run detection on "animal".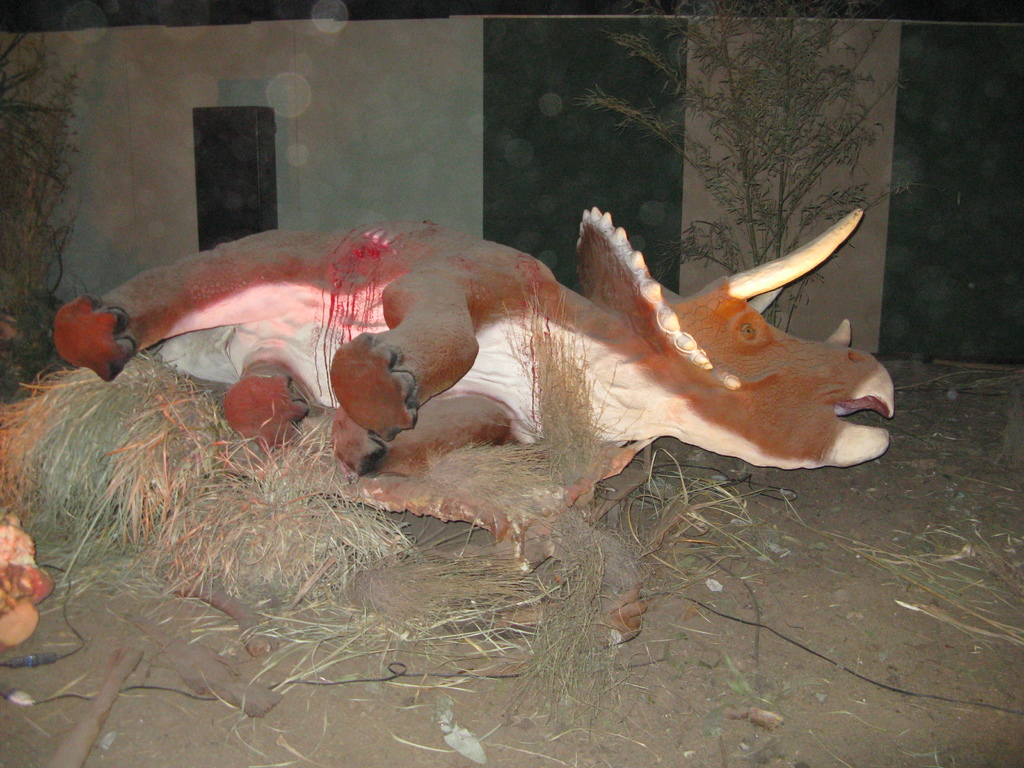
Result: detection(61, 199, 900, 547).
